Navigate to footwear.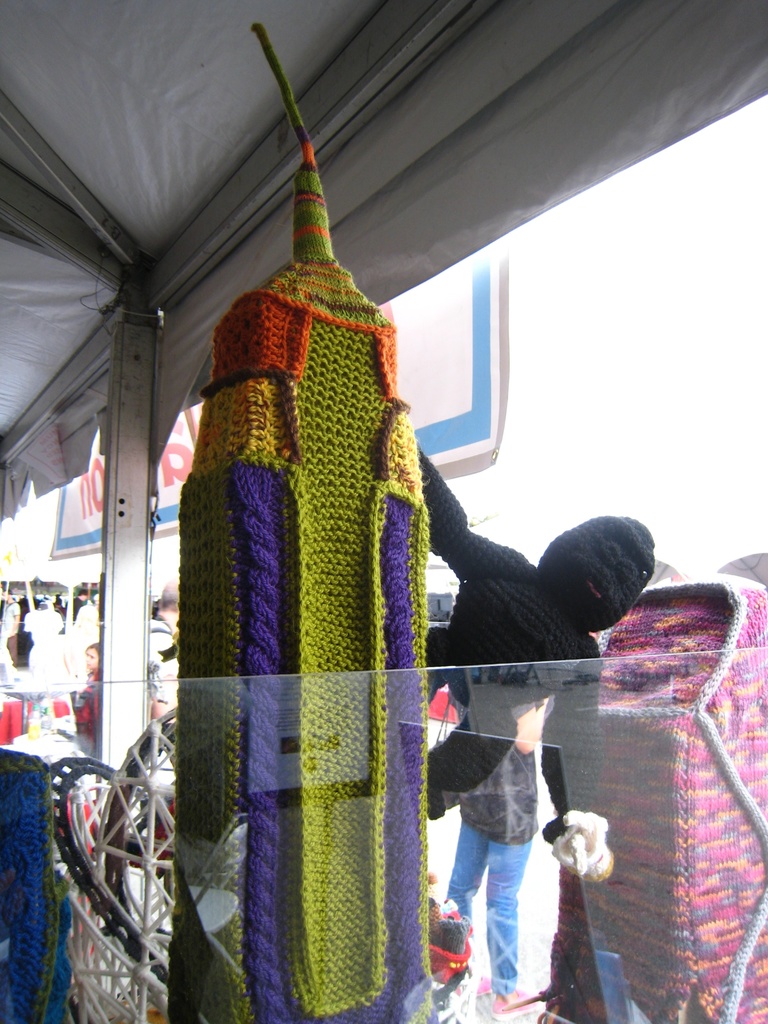
Navigation target: [x1=494, y1=984, x2=545, y2=1012].
